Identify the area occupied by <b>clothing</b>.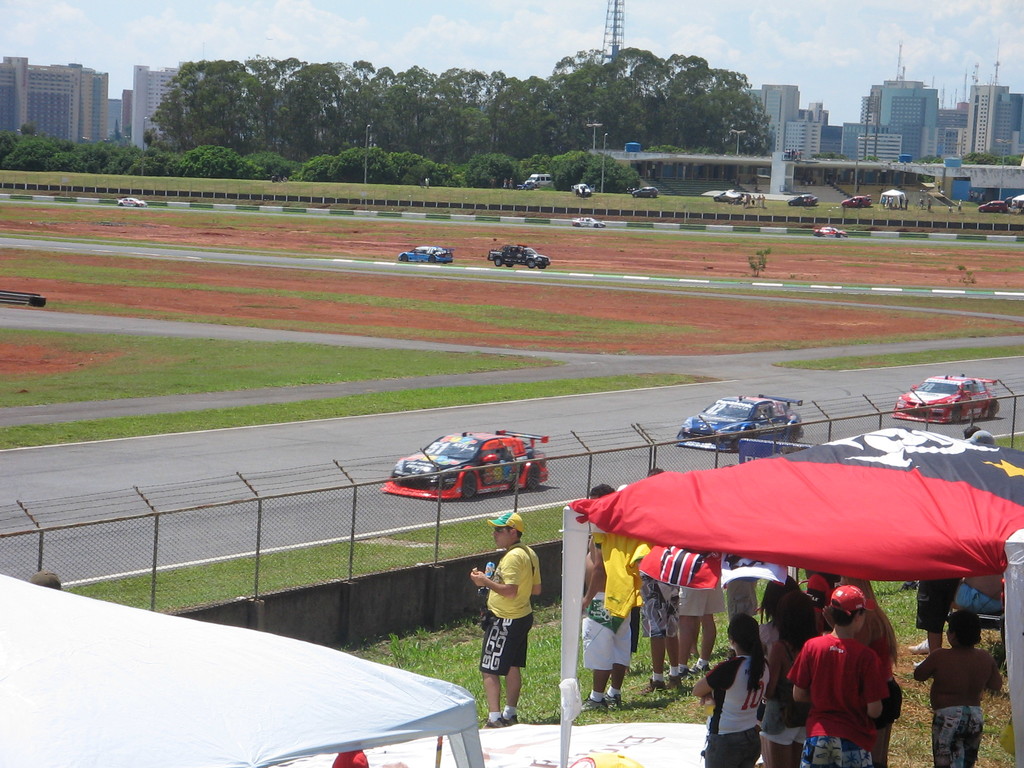
Area: 915/577/962/636.
